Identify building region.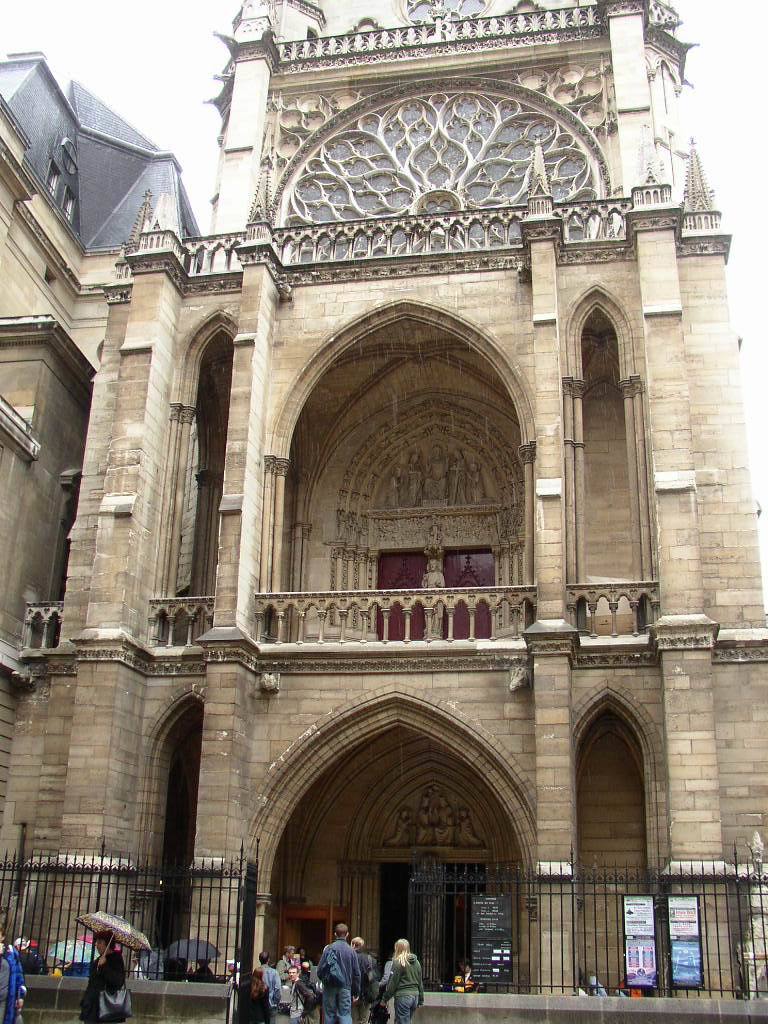
Region: crop(39, 0, 767, 1023).
